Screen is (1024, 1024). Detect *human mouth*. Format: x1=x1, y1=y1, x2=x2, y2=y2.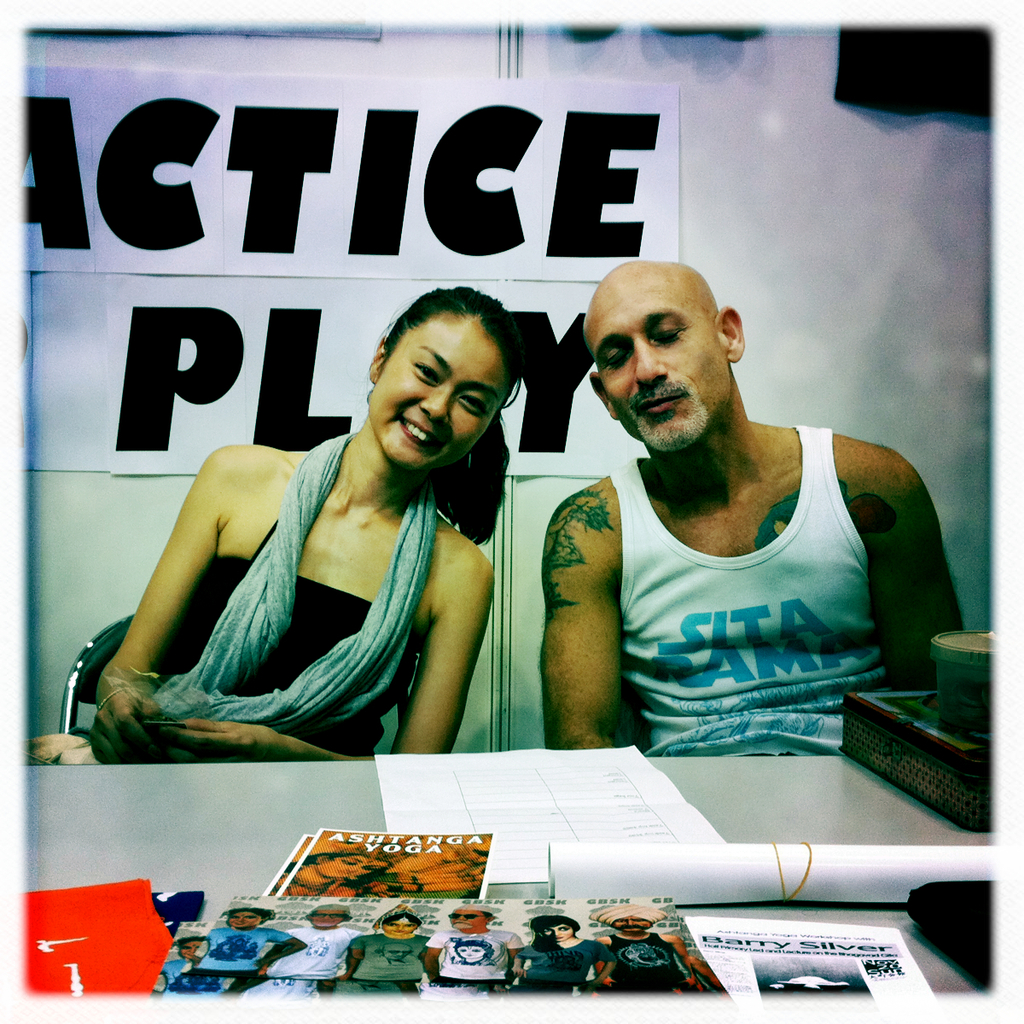
x1=399, y1=413, x2=443, y2=447.
